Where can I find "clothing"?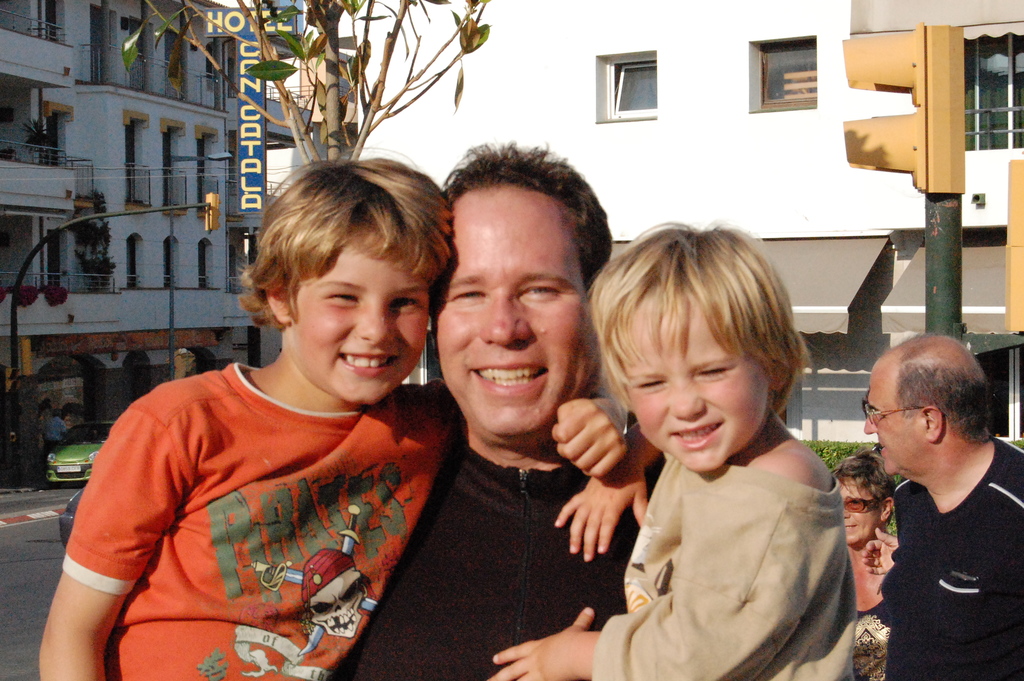
You can find it at (x1=593, y1=450, x2=867, y2=680).
